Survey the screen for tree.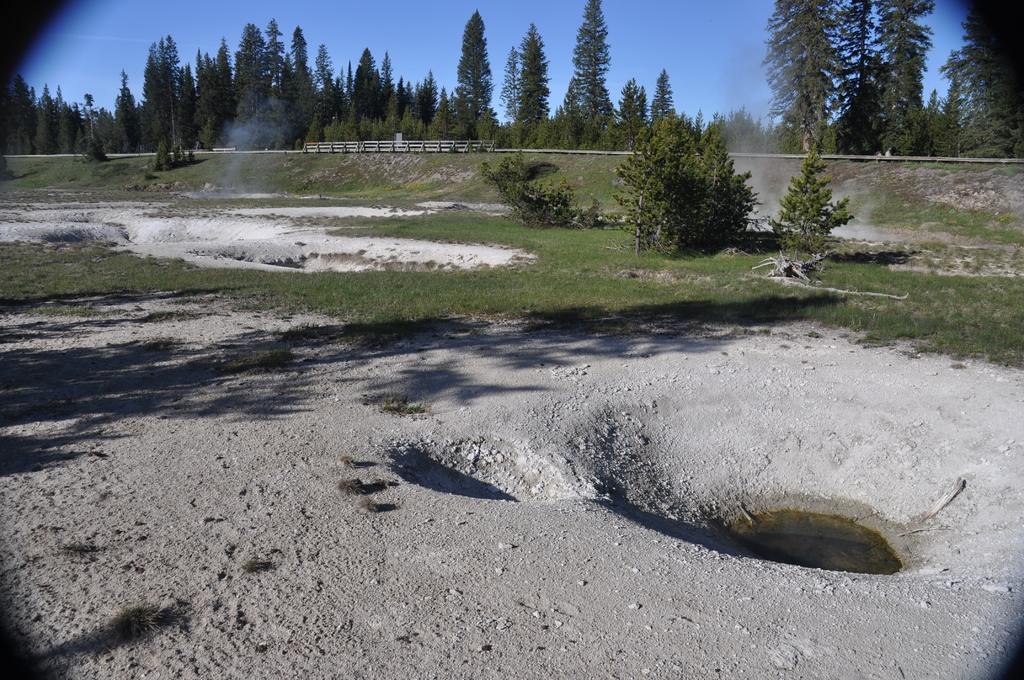
Survey found: (113, 68, 140, 156).
